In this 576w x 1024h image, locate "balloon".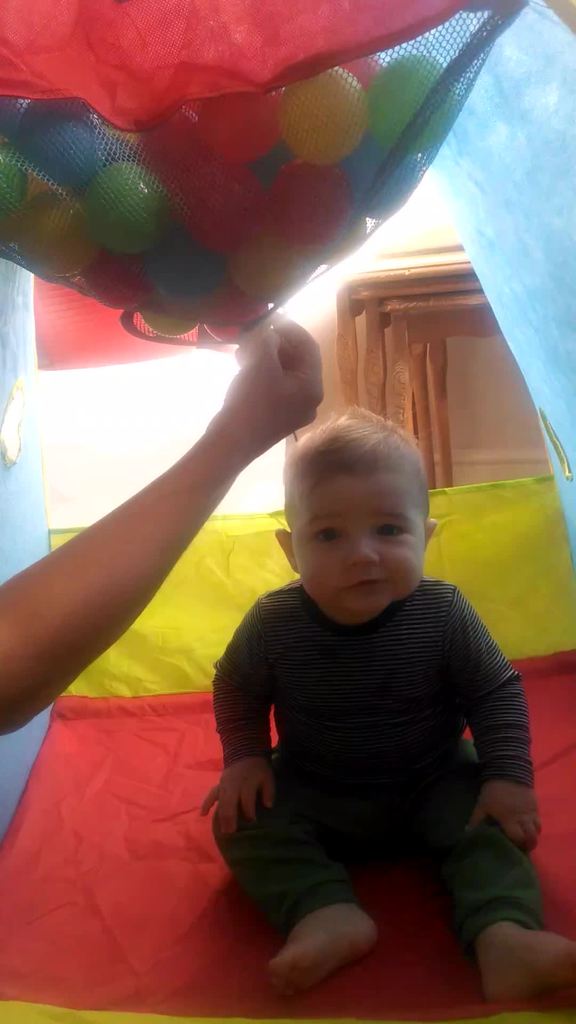
Bounding box: 348 136 424 218.
